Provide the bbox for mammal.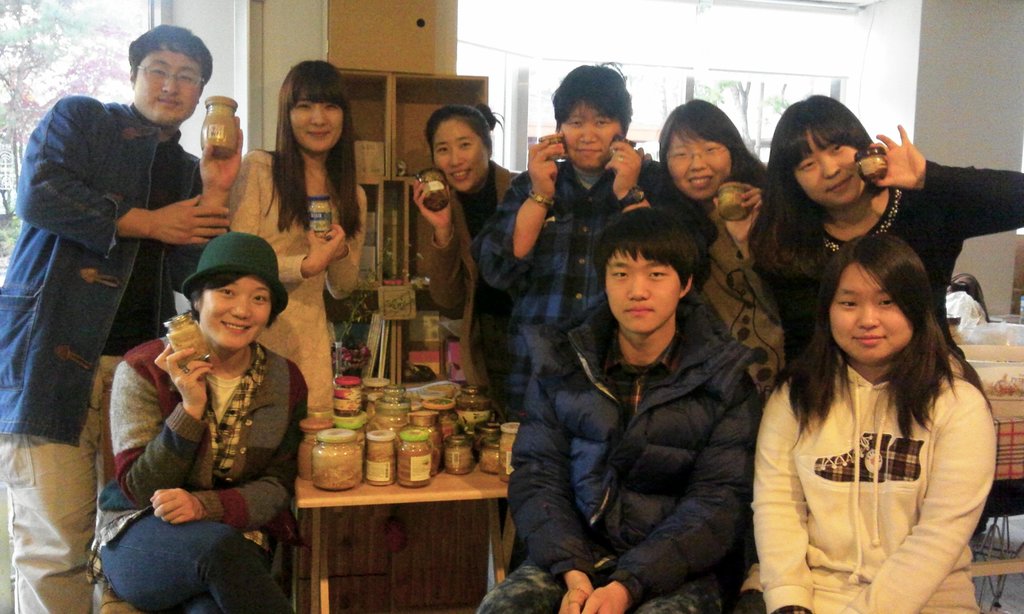
locate(735, 238, 1011, 575).
